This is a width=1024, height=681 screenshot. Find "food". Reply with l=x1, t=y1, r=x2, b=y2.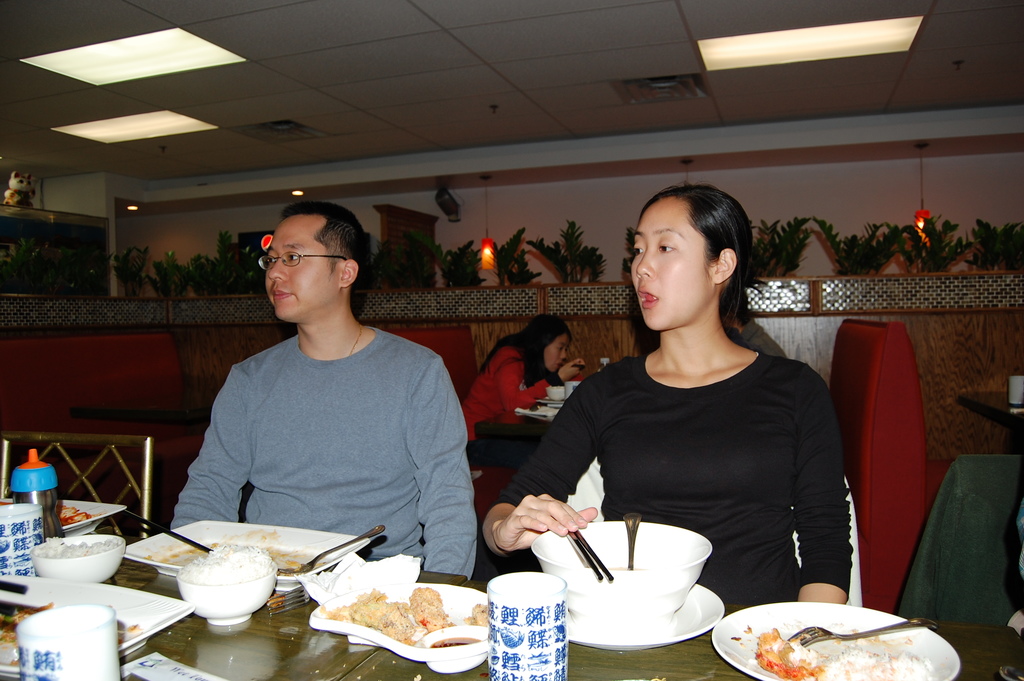
l=12, t=548, r=29, b=561.
